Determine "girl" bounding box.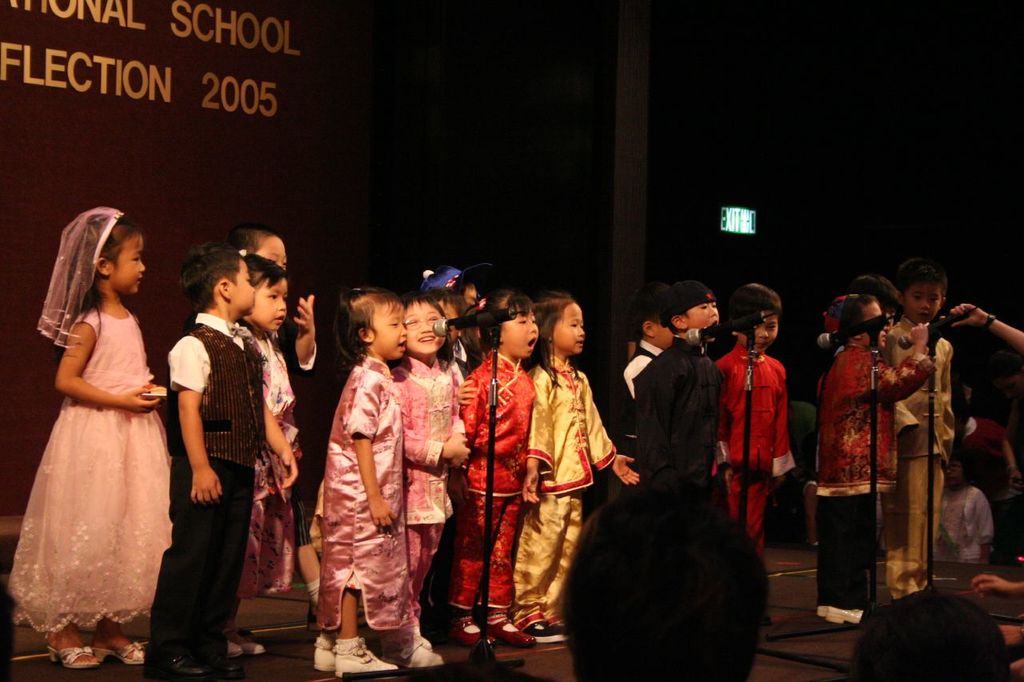
Determined: 324:284:404:676.
